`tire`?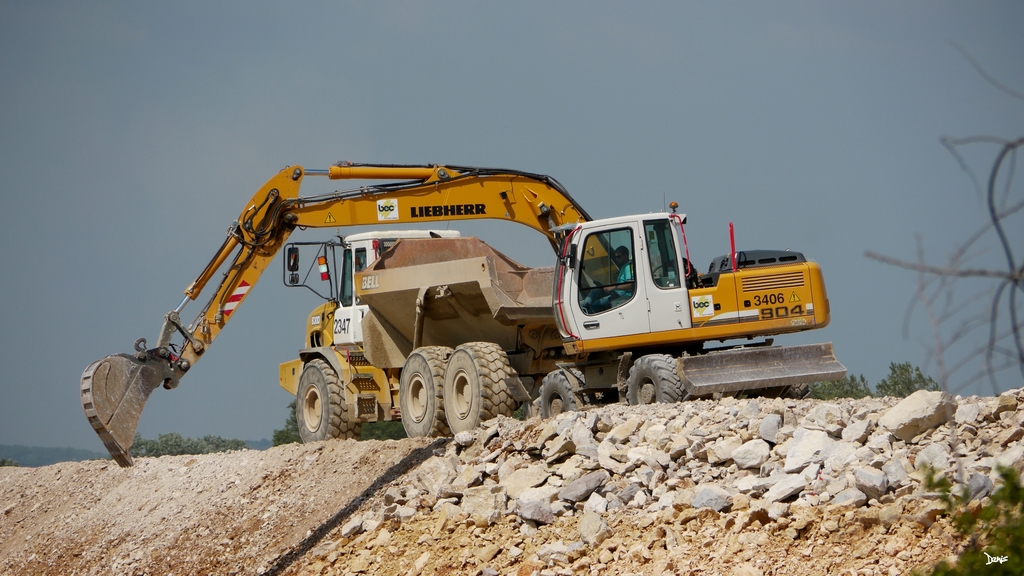
<box>537,364,597,422</box>
